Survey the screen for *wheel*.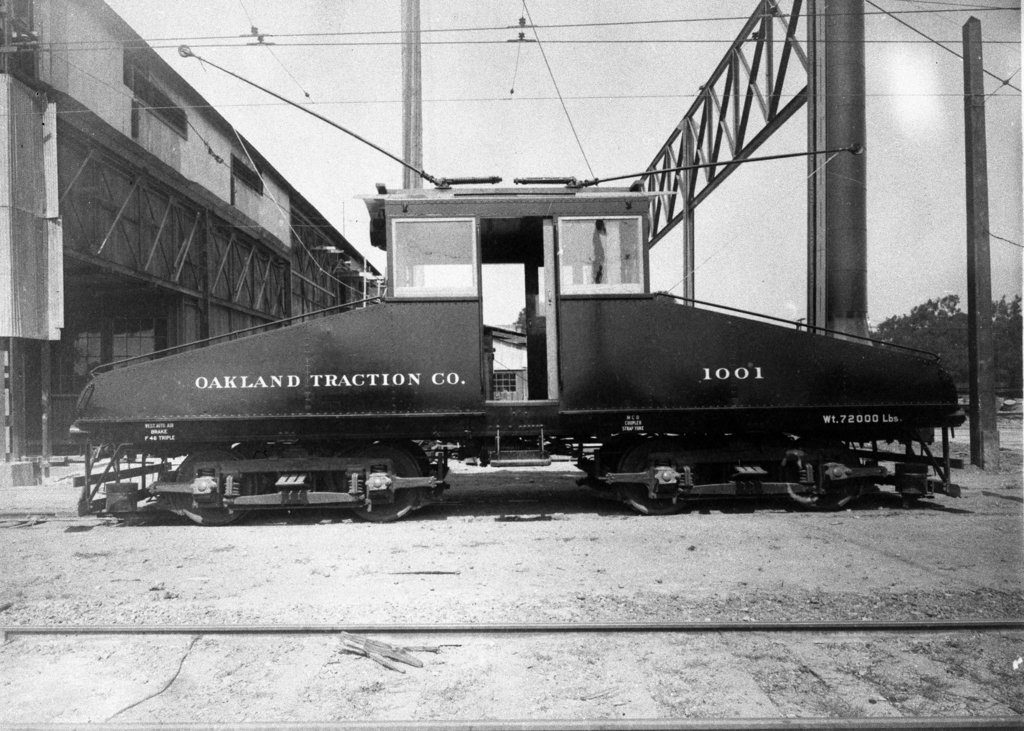
Survey found: {"x1": 591, "y1": 430, "x2": 641, "y2": 491}.
